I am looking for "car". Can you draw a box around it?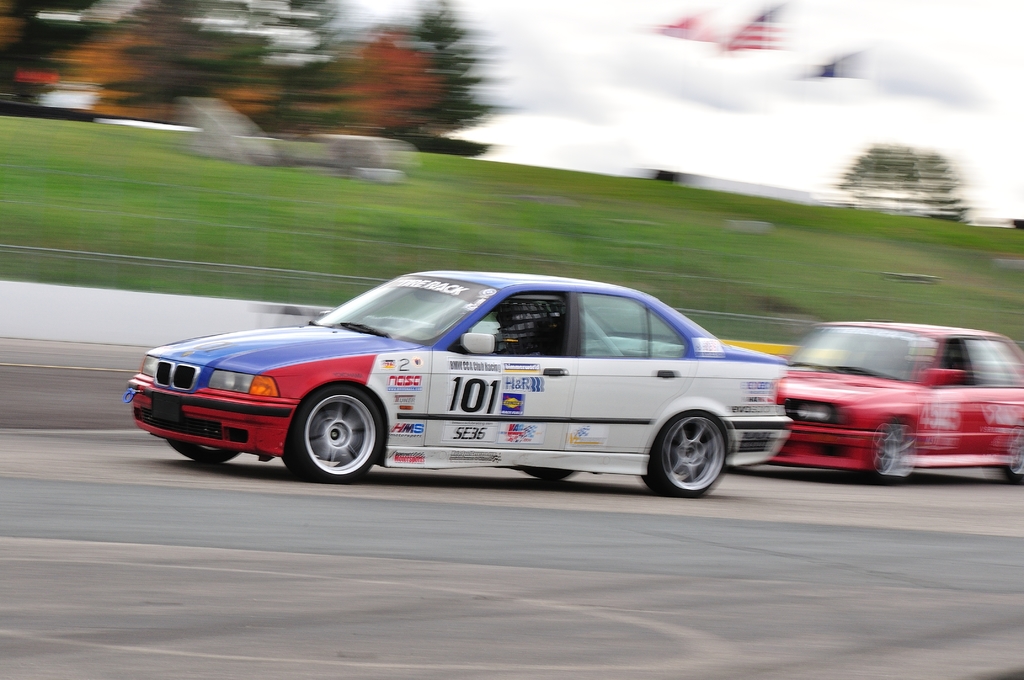
Sure, the bounding box is <box>772,321,1023,484</box>.
